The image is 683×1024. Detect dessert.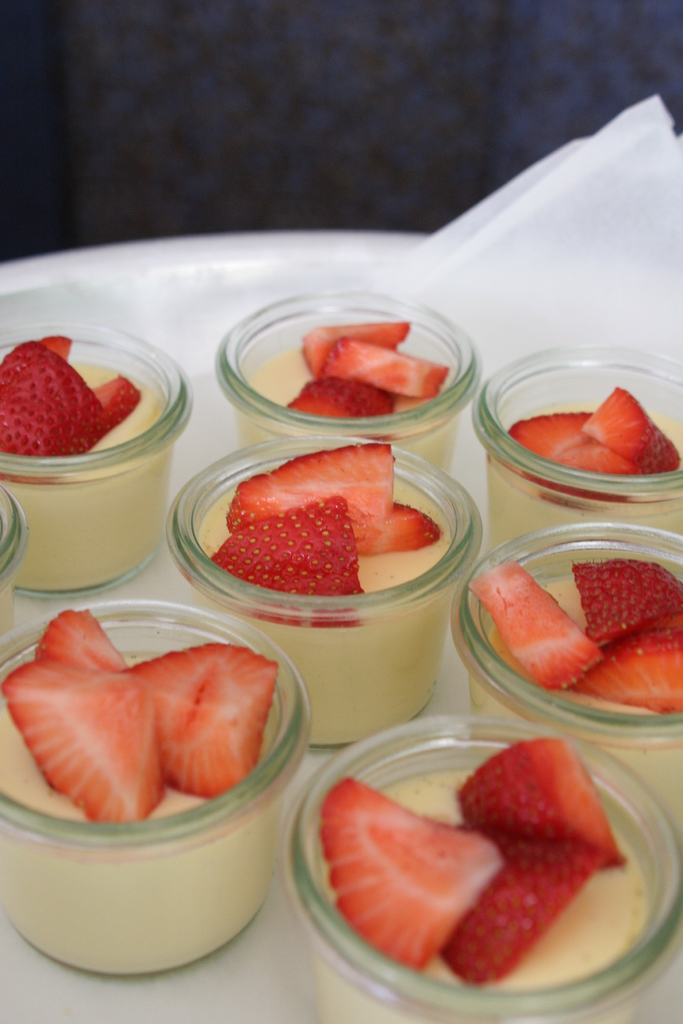
Detection: bbox(192, 445, 455, 748).
